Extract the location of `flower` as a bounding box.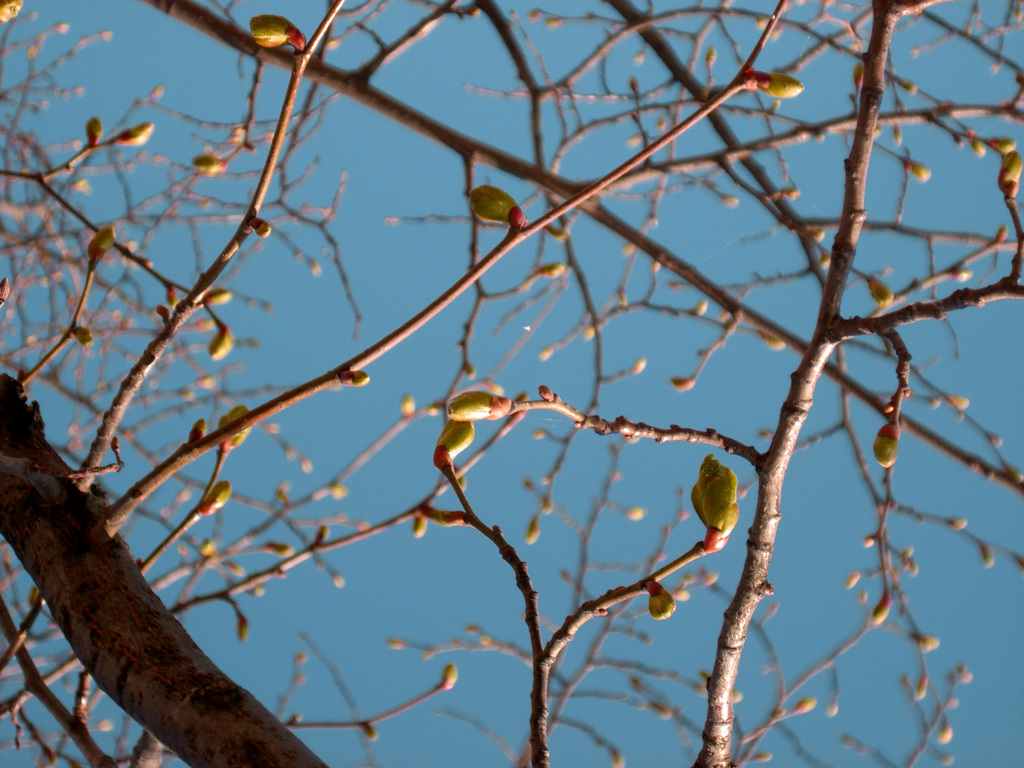
x1=623, y1=503, x2=644, y2=522.
